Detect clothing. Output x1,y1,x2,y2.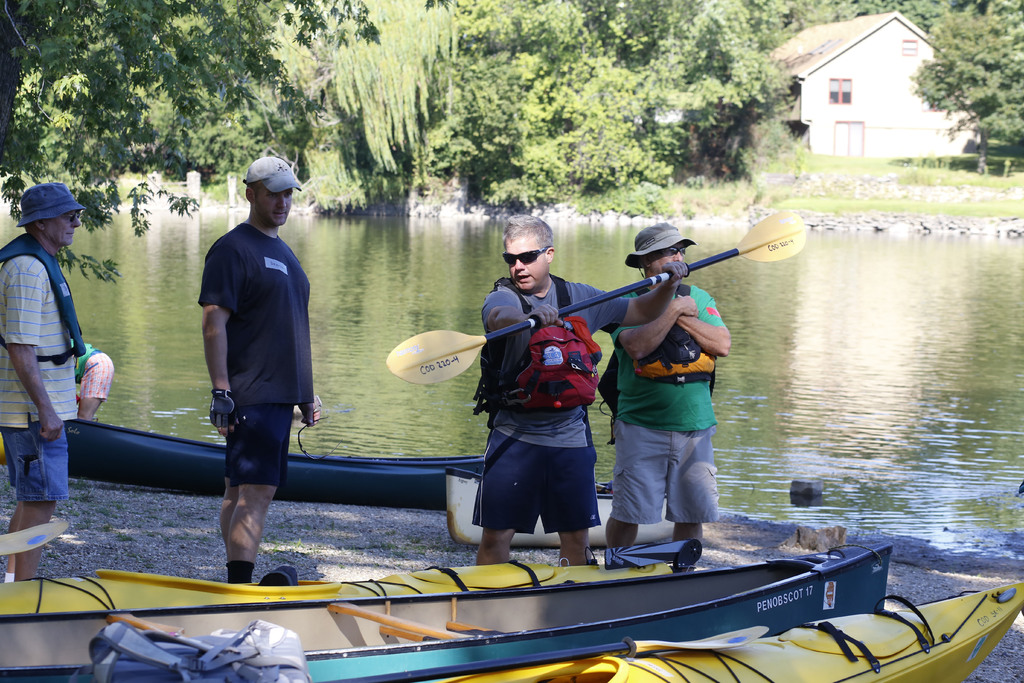
599,287,726,523.
